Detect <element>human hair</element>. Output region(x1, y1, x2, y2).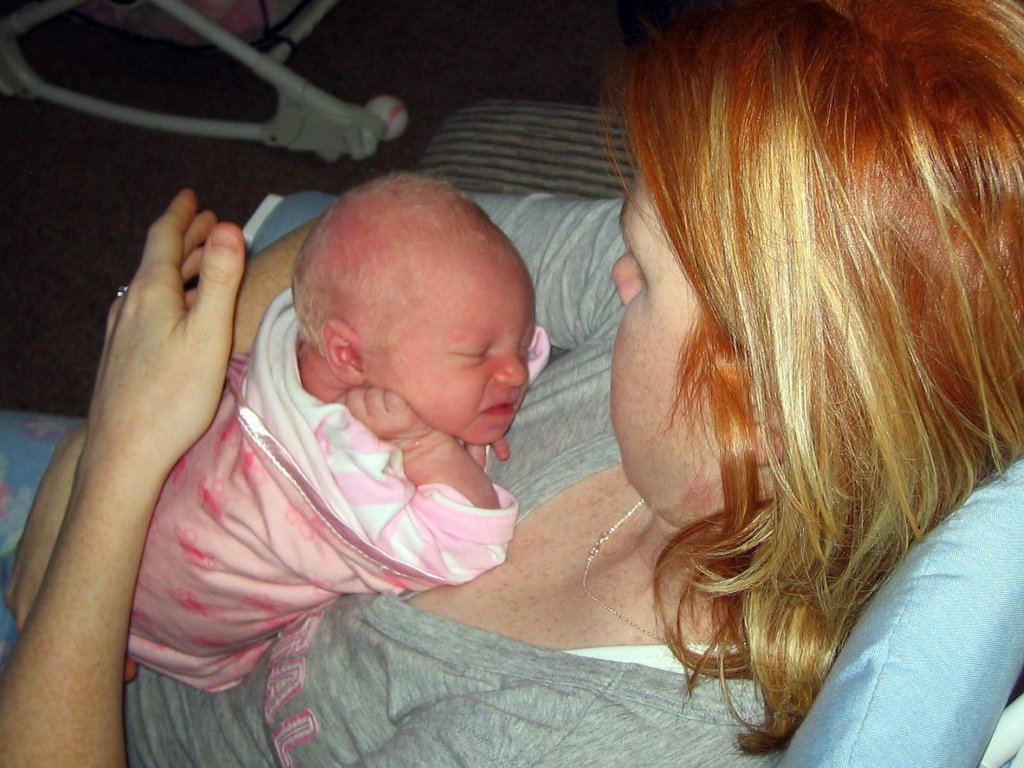
region(586, 12, 1008, 725).
